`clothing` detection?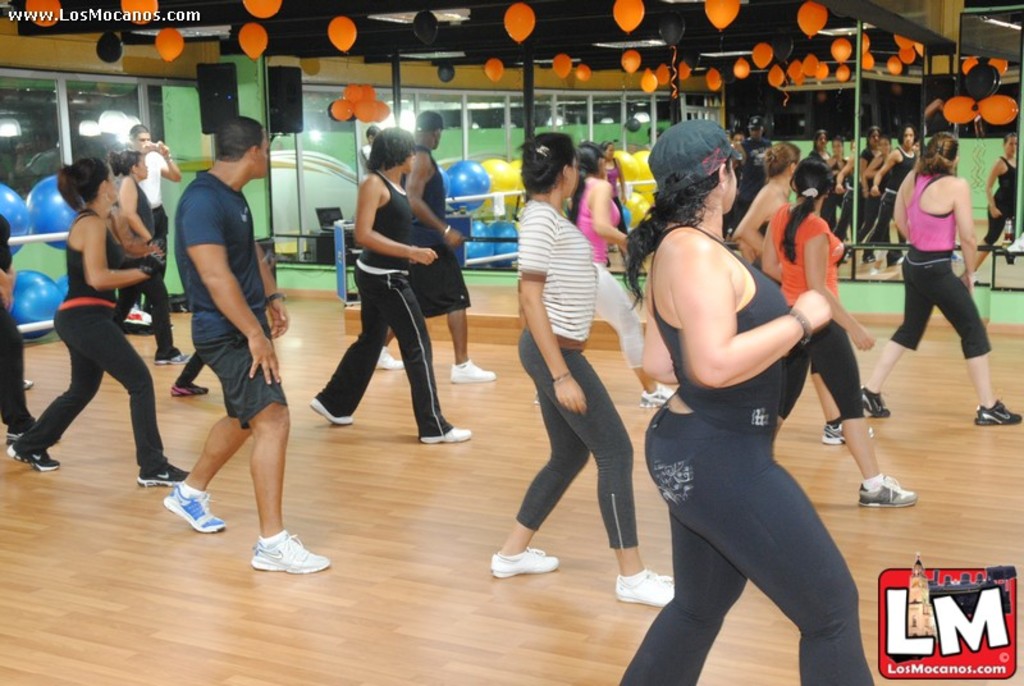
893, 161, 995, 361
